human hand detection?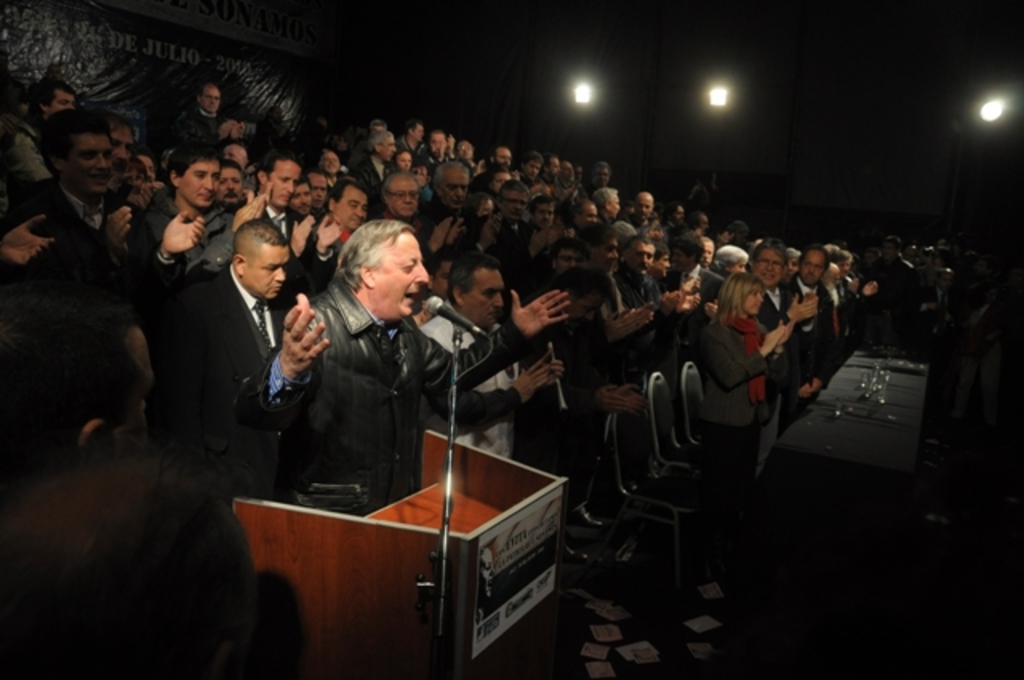
box=[138, 182, 162, 208]
